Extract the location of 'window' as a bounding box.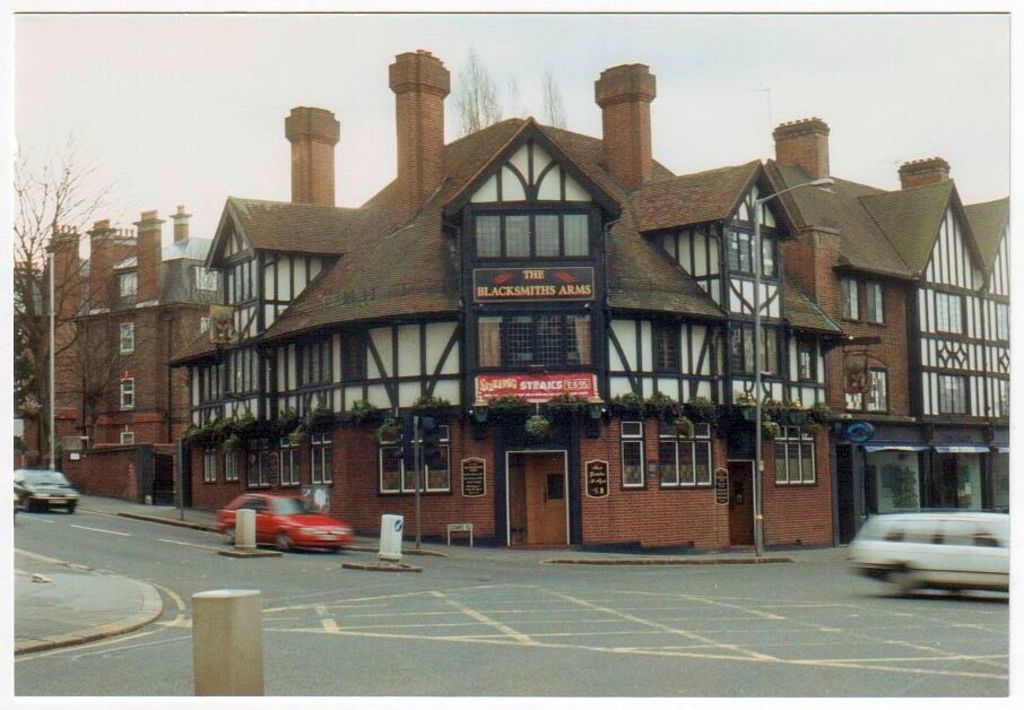
{"x1": 654, "y1": 326, "x2": 682, "y2": 370}.
